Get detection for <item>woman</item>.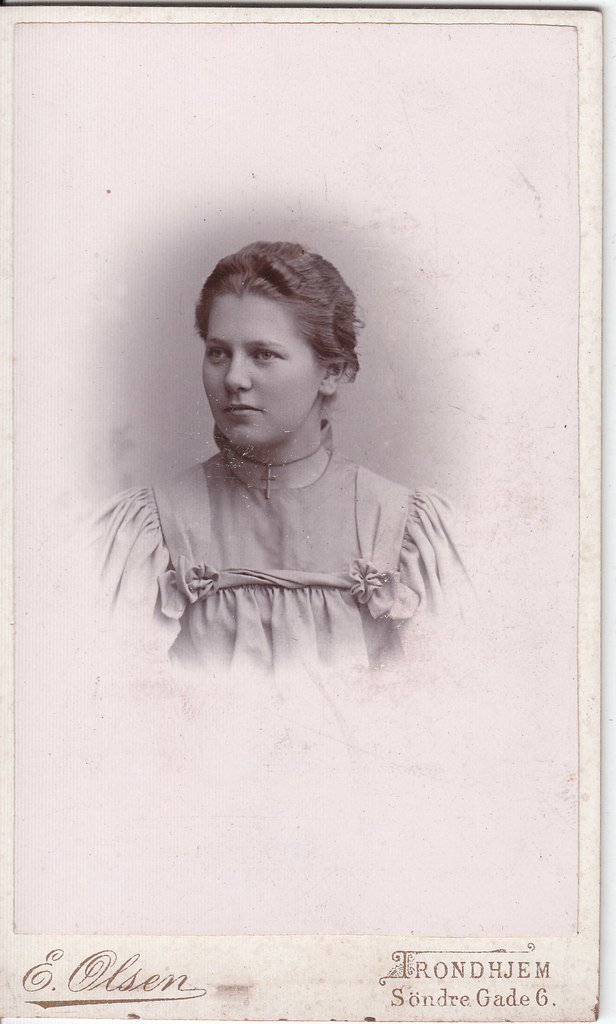
Detection: box(92, 234, 476, 712).
